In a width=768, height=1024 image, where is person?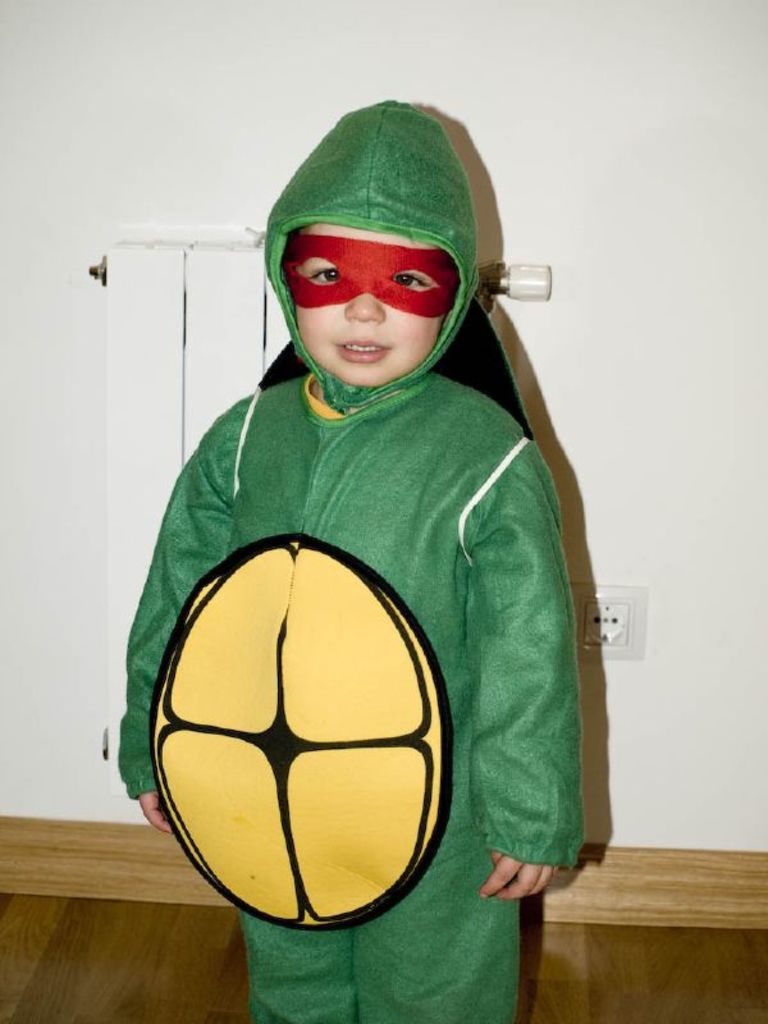
{"left": 125, "top": 168, "right": 626, "bottom": 998}.
